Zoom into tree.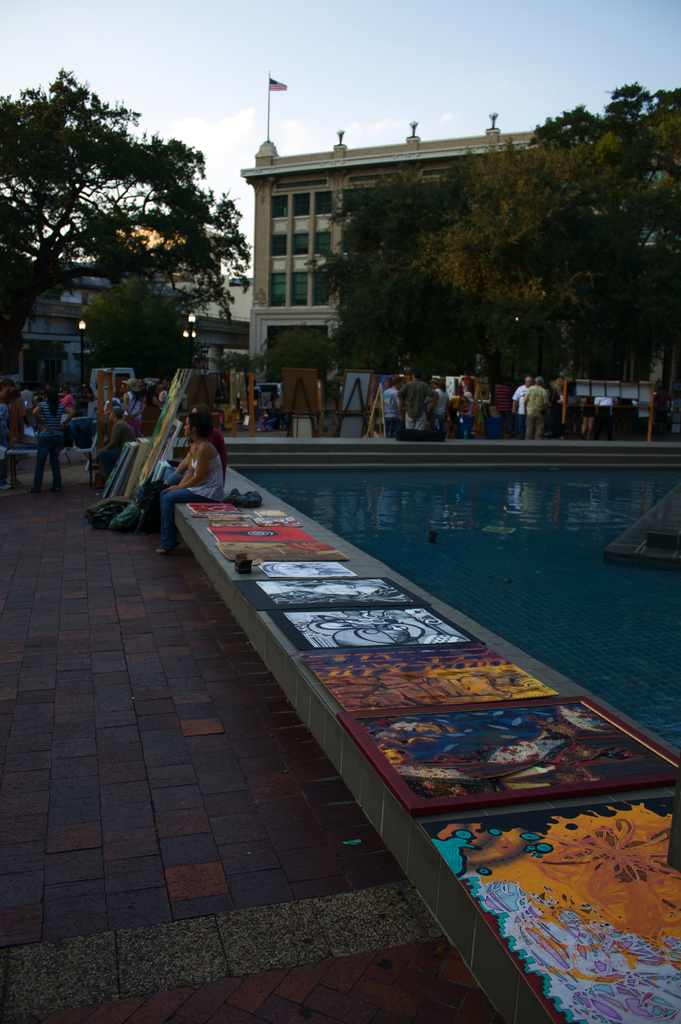
Zoom target: (0,65,250,376).
